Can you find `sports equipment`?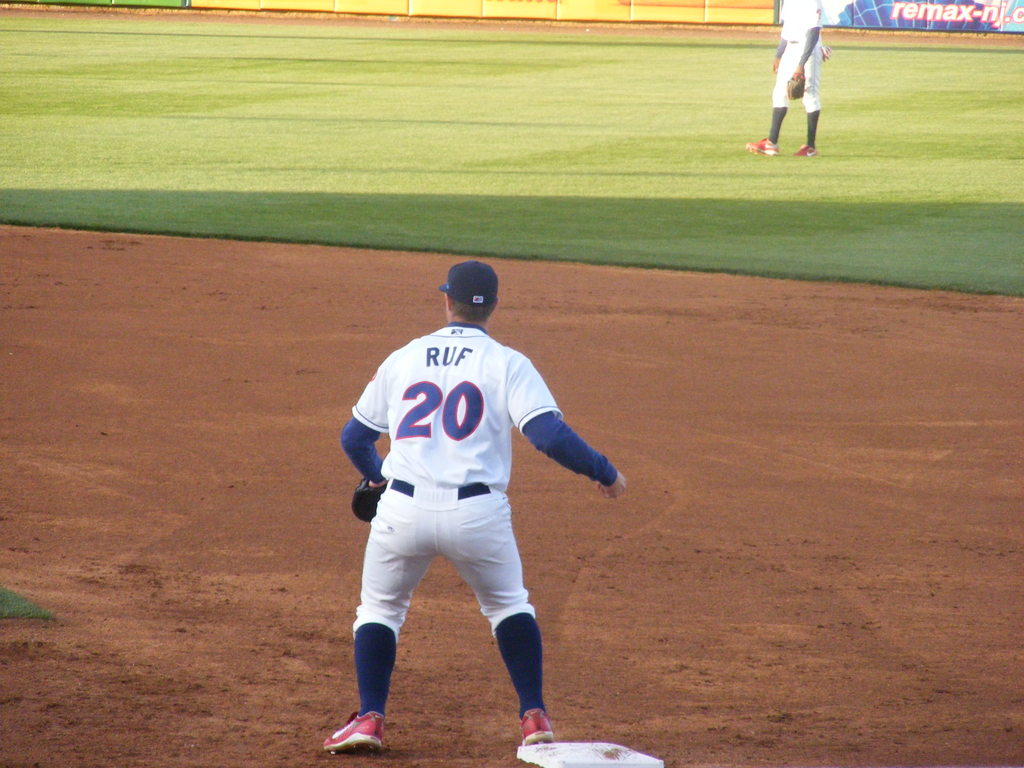
Yes, bounding box: box(795, 141, 817, 155).
